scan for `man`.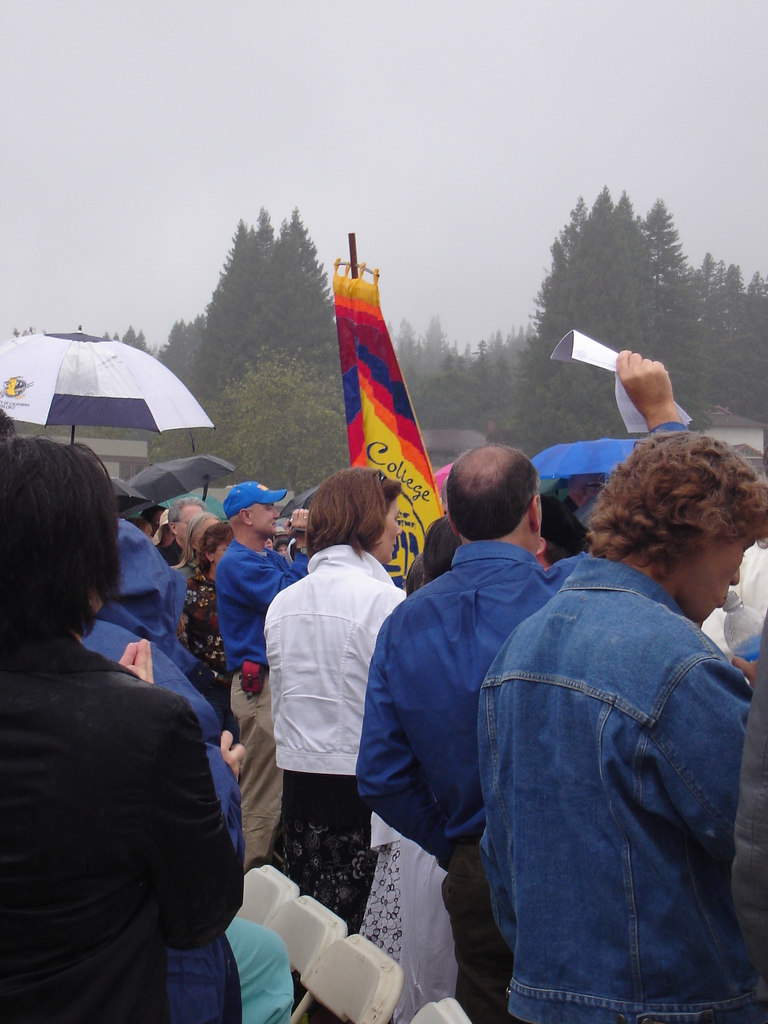
Scan result: [216, 478, 310, 875].
